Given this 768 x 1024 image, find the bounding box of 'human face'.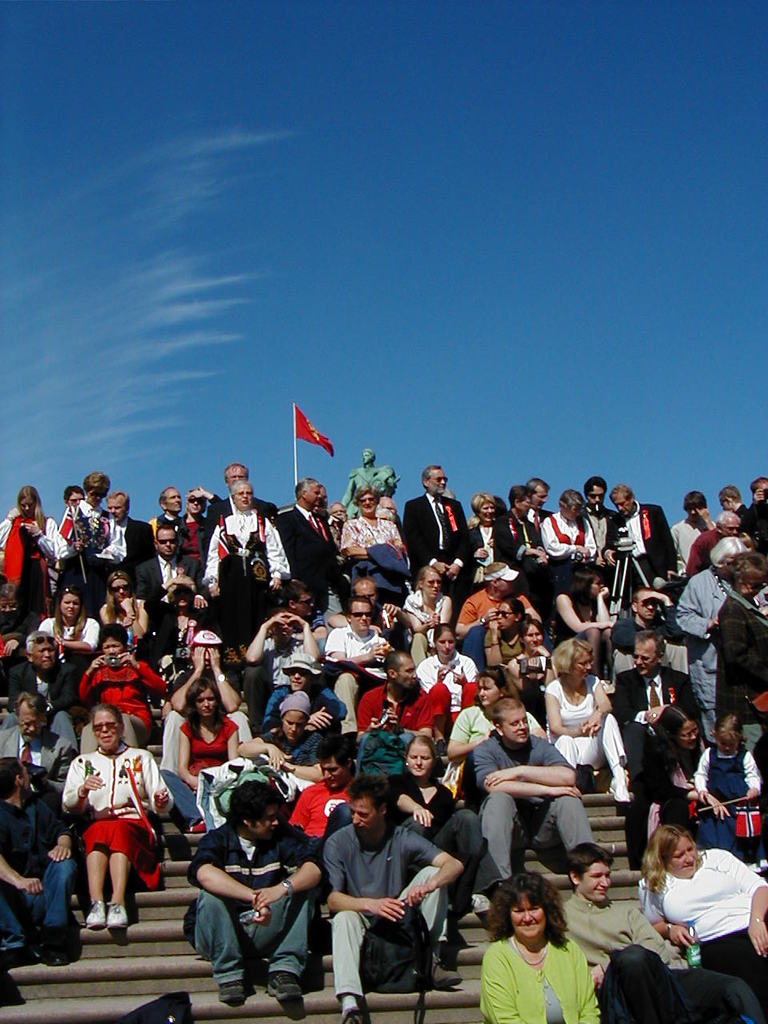
[562,647,594,686].
